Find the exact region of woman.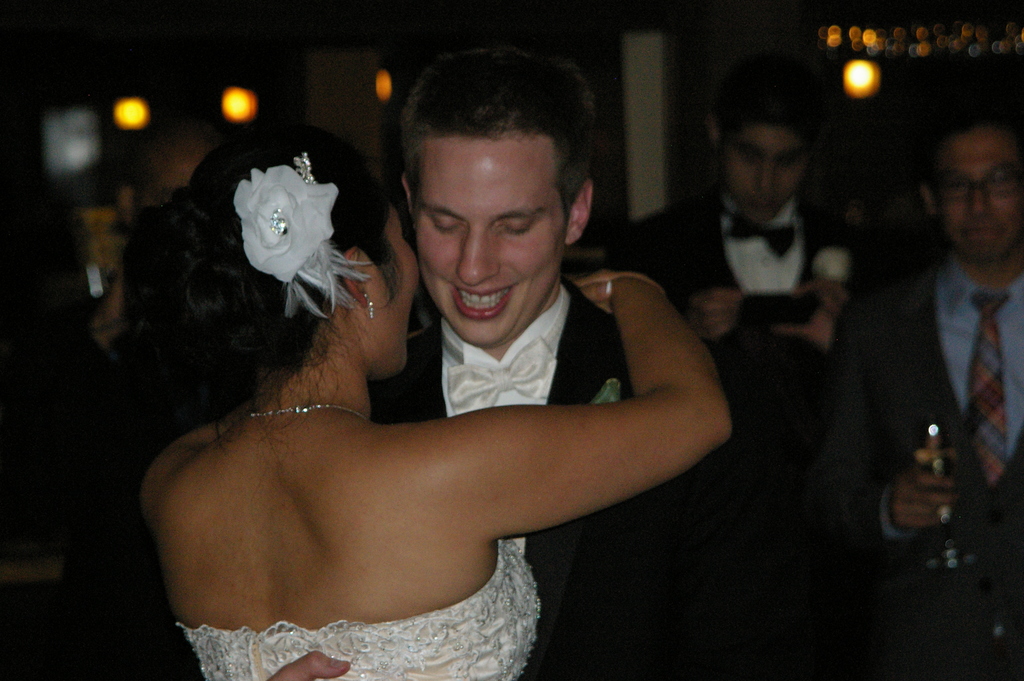
Exact region: detection(137, 77, 744, 680).
